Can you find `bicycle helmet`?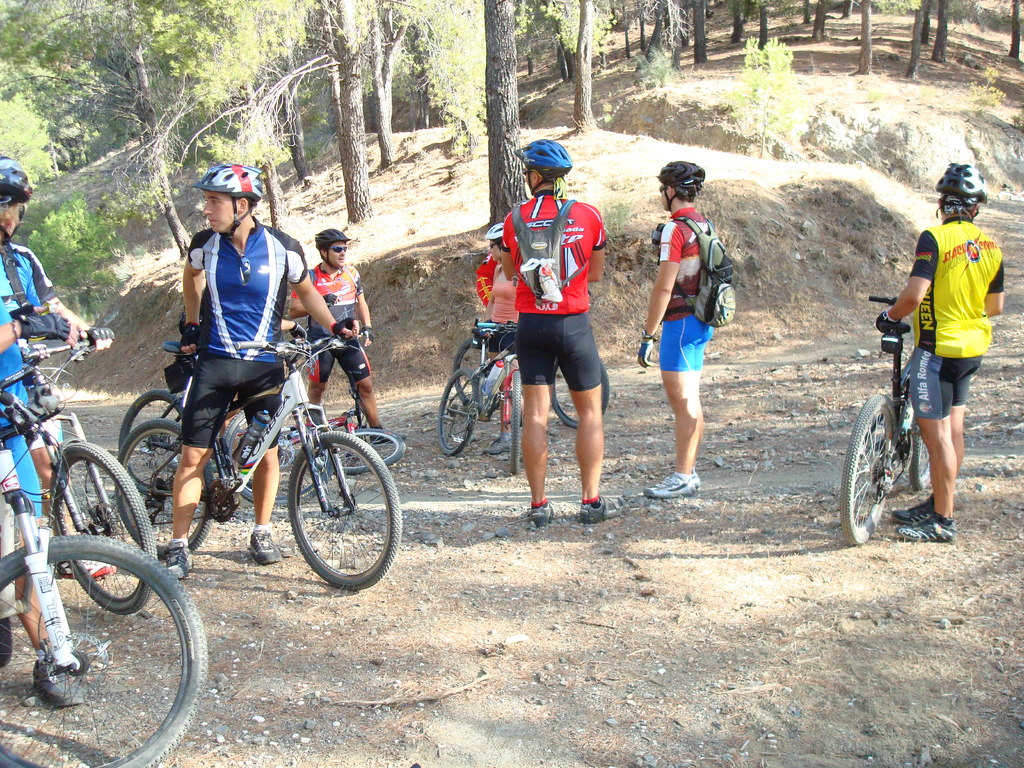
Yes, bounding box: [934,159,988,221].
